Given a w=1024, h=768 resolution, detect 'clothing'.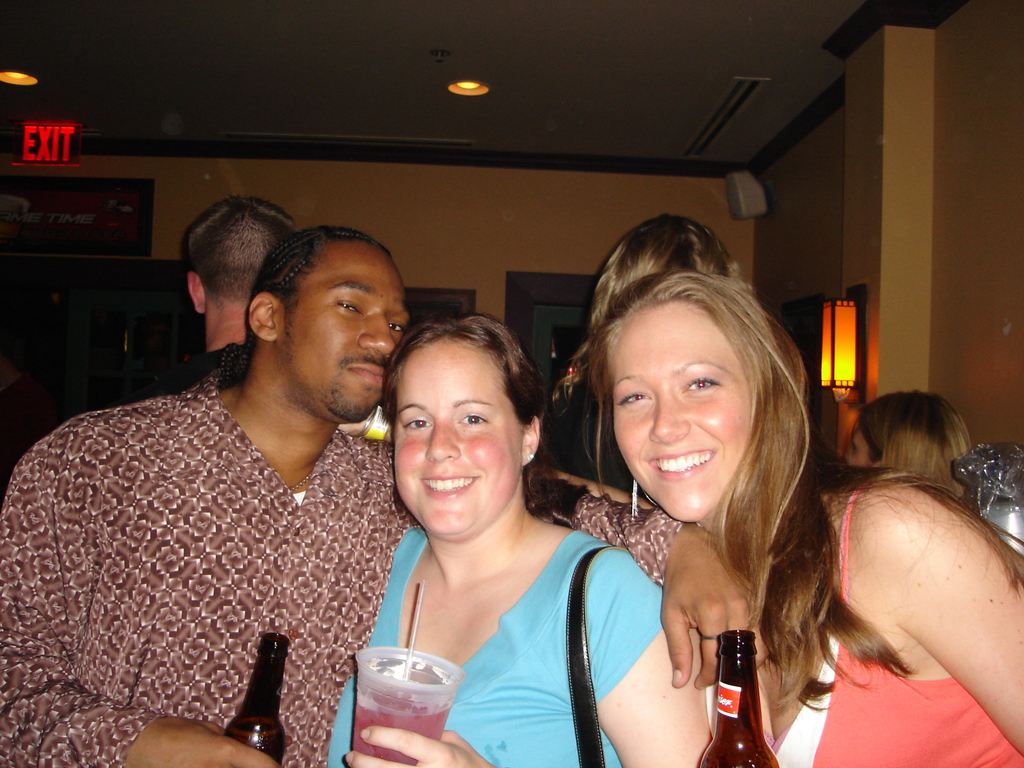
(x1=328, y1=524, x2=665, y2=767).
